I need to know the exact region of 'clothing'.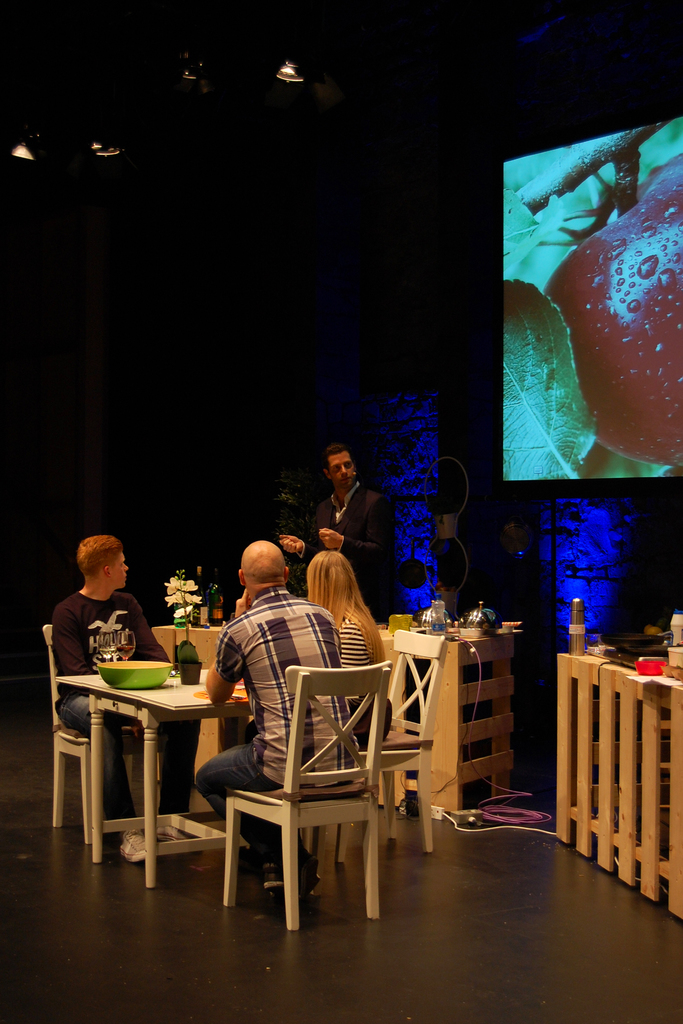
Region: 50, 575, 186, 687.
